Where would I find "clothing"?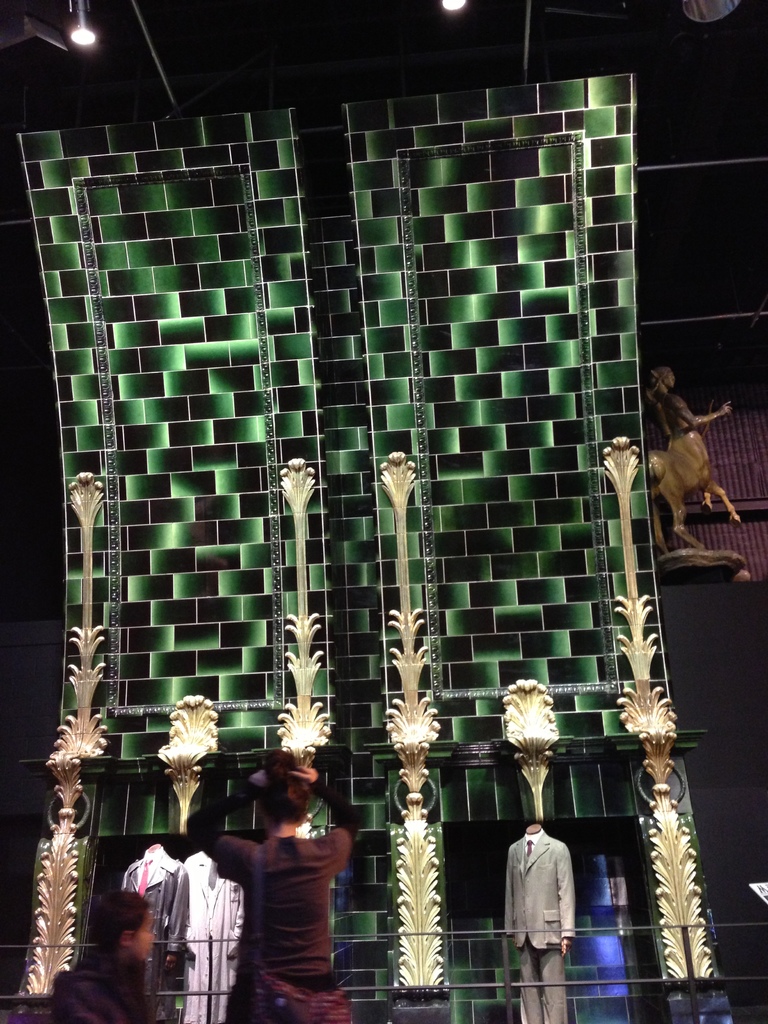
At (left=502, top=826, right=576, bottom=1023).
